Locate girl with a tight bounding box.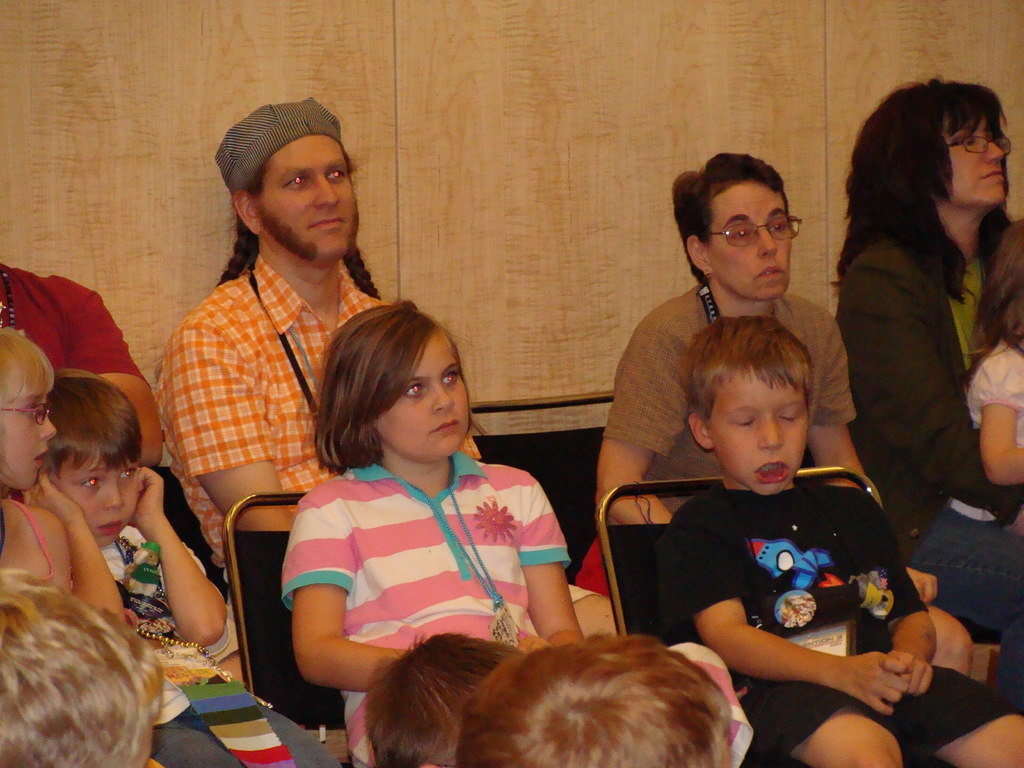
{"x1": 0, "y1": 324, "x2": 70, "y2": 592}.
